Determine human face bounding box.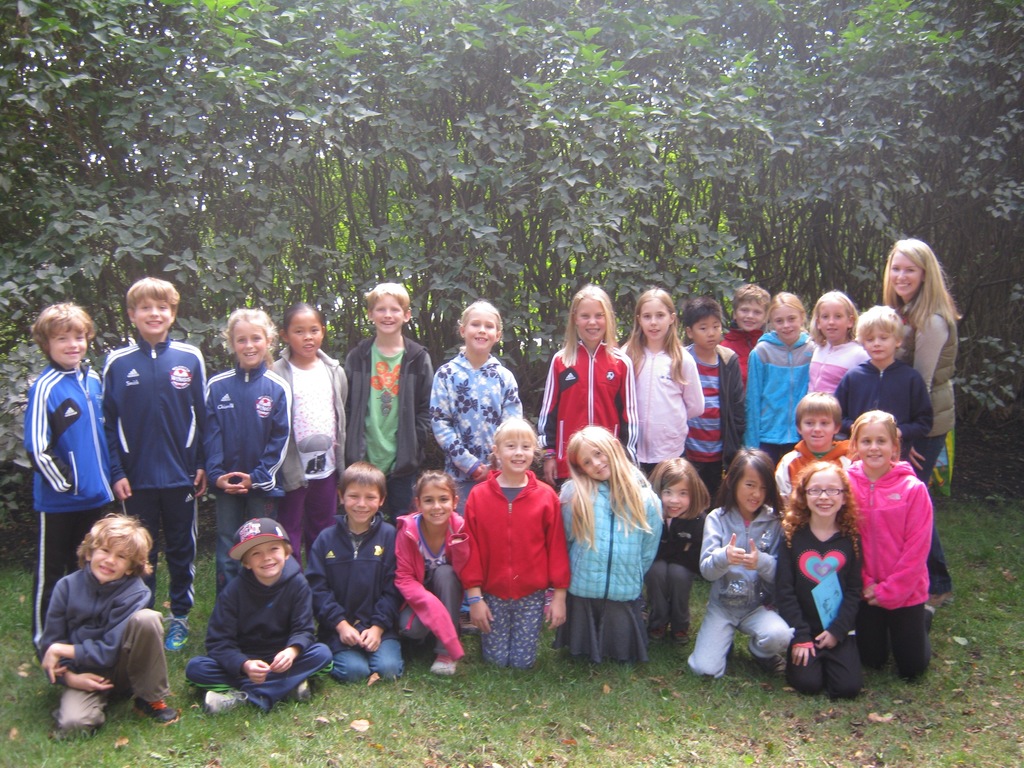
Determined: crop(227, 323, 272, 362).
